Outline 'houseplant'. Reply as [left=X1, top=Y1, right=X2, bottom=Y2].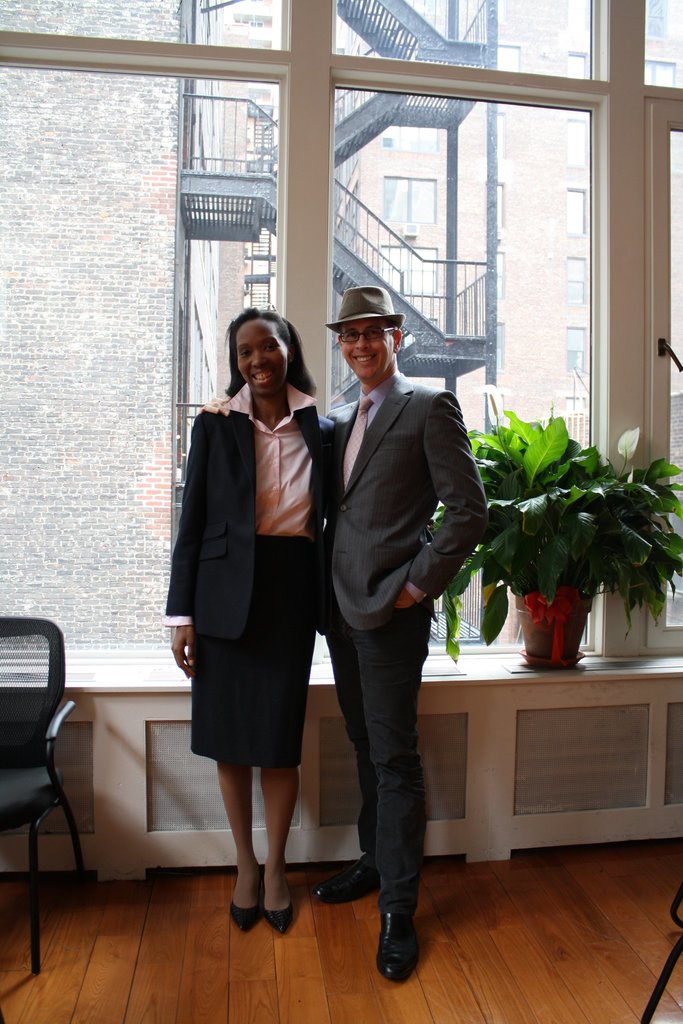
[left=435, top=398, right=682, bottom=673].
